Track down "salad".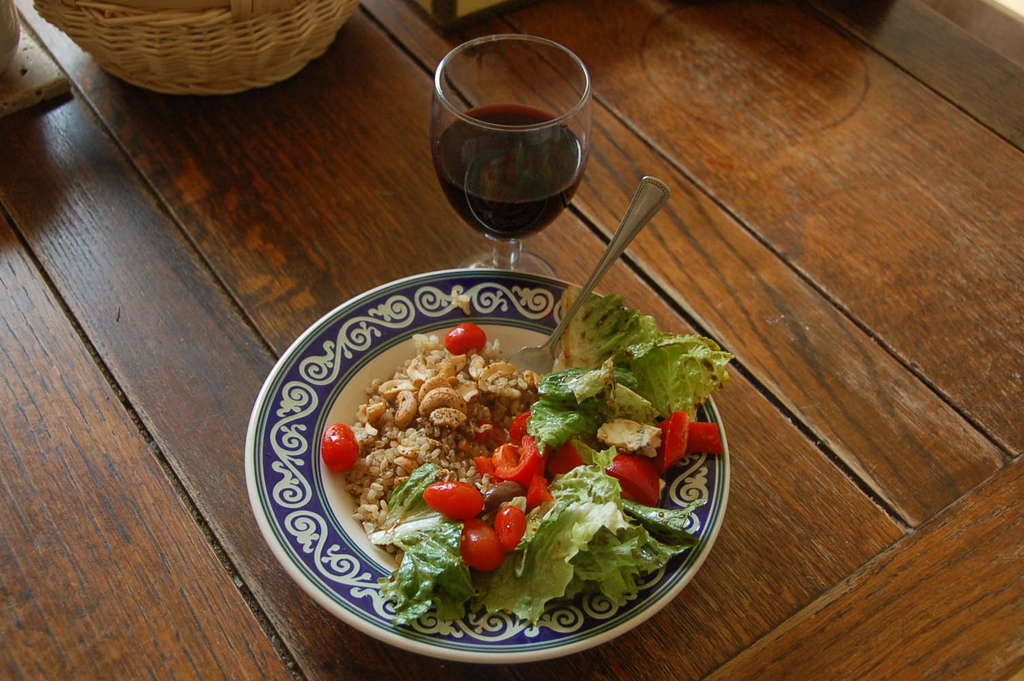
Tracked to BBox(331, 317, 734, 629).
